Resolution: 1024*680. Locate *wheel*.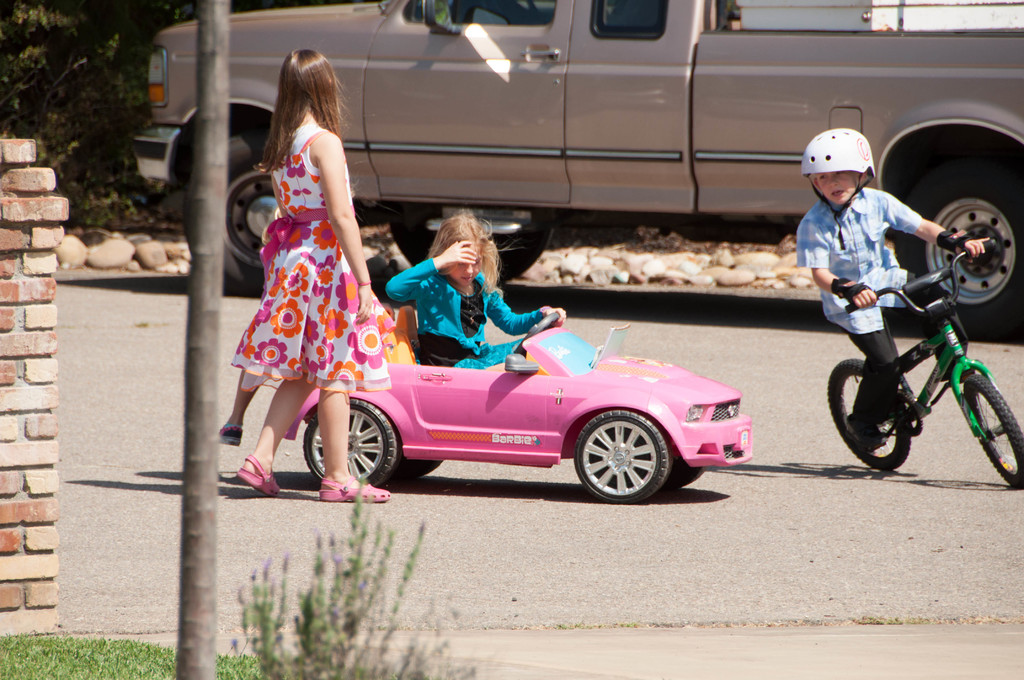
bbox(681, 464, 706, 487).
